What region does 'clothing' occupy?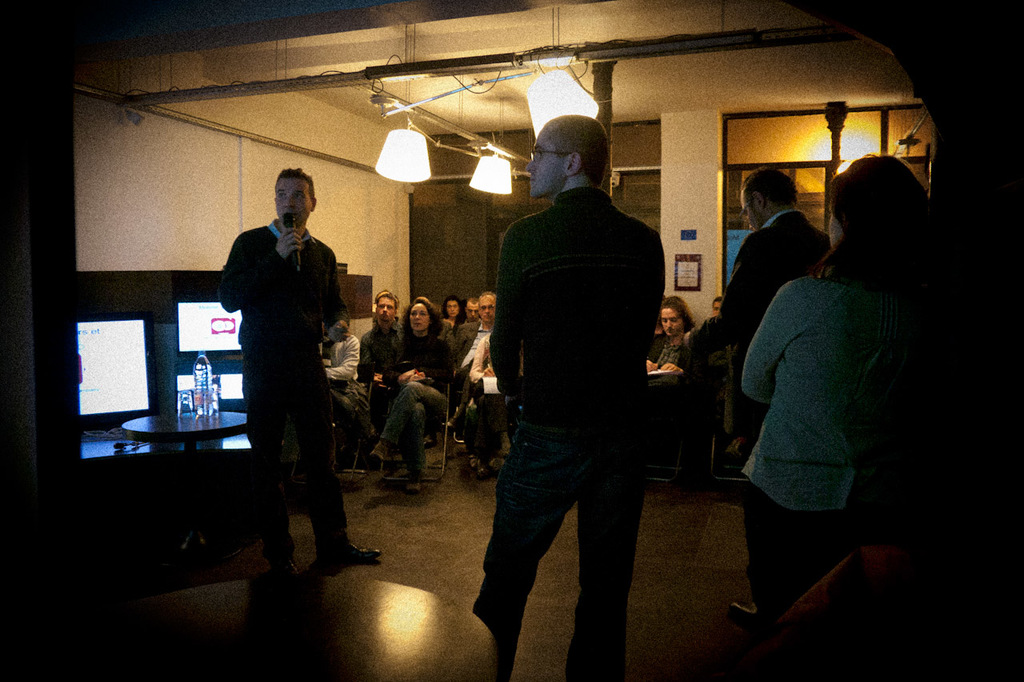
{"left": 470, "top": 330, "right": 523, "bottom": 454}.
